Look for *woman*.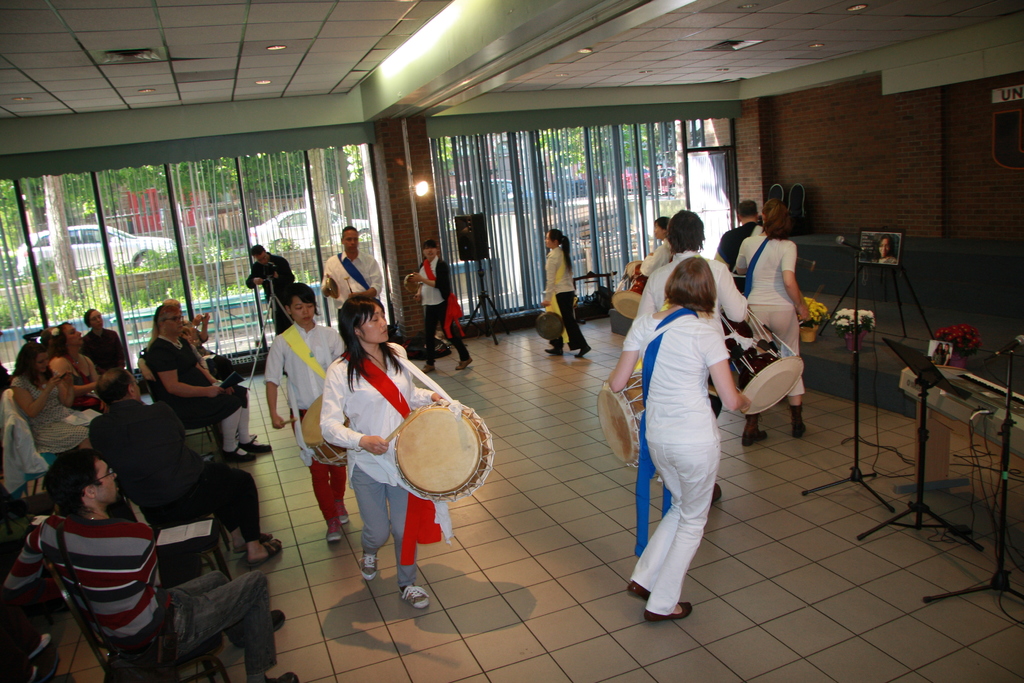
Found: box=[8, 338, 92, 454].
